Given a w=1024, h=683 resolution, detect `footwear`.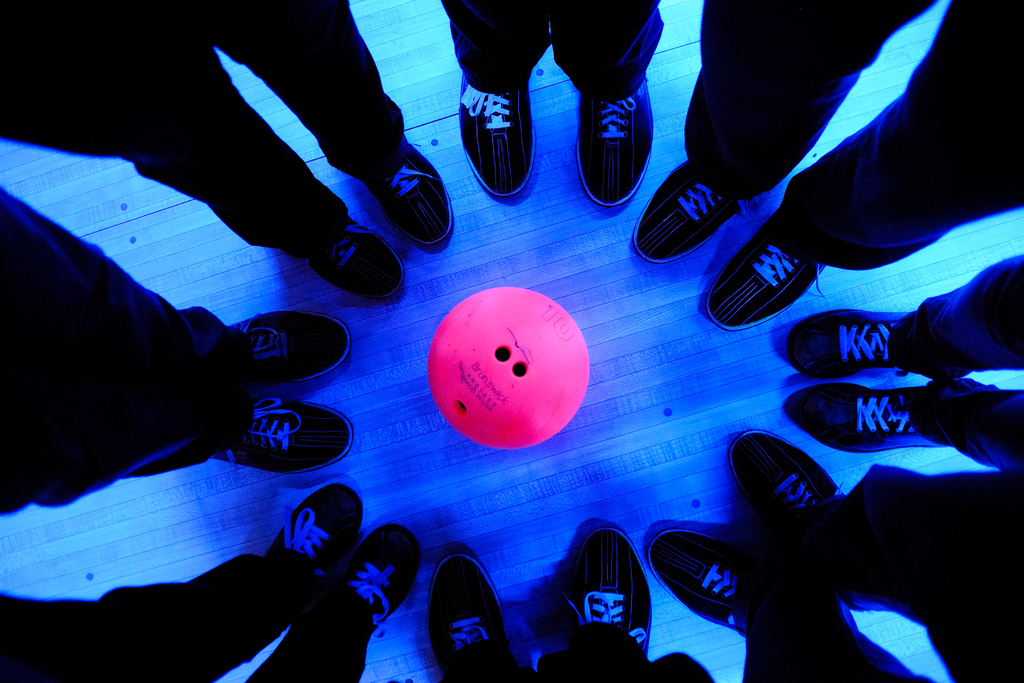
region(784, 311, 911, 378).
